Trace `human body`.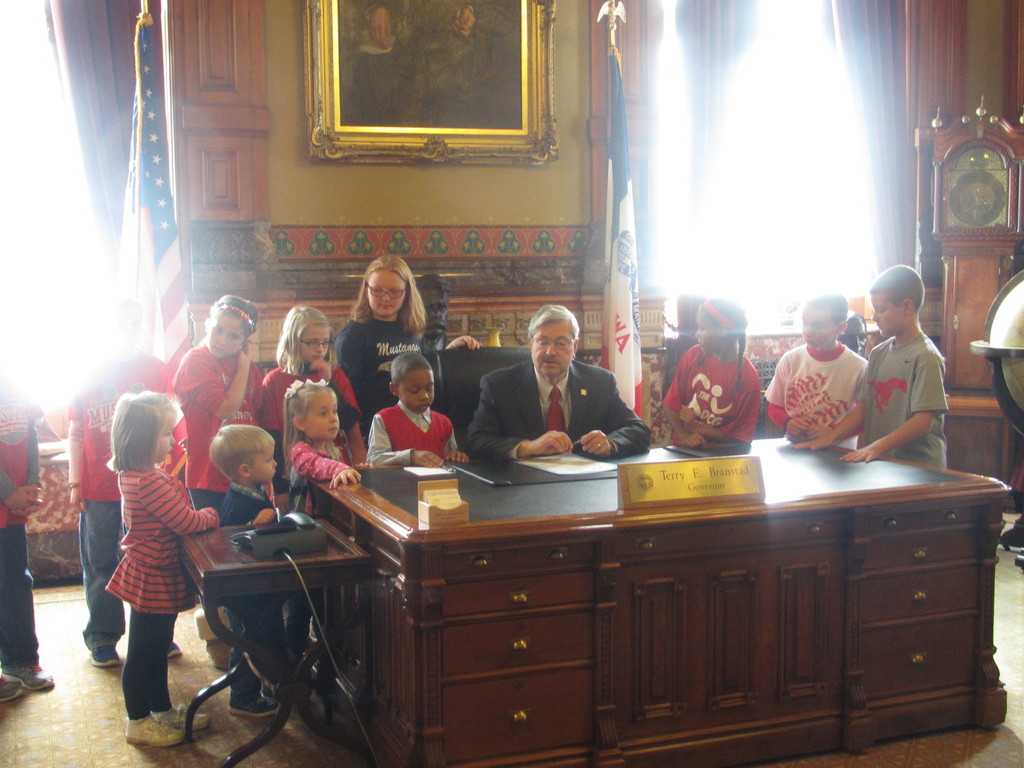
Traced to (left=282, top=373, right=376, bottom=516).
